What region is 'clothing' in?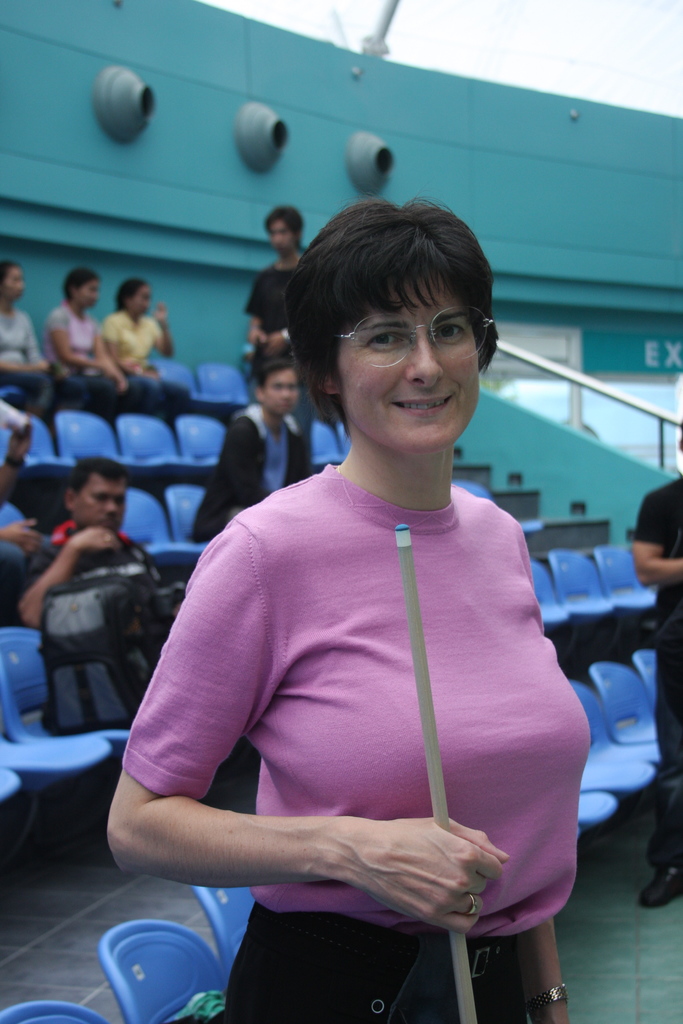
crop(0, 307, 53, 417).
